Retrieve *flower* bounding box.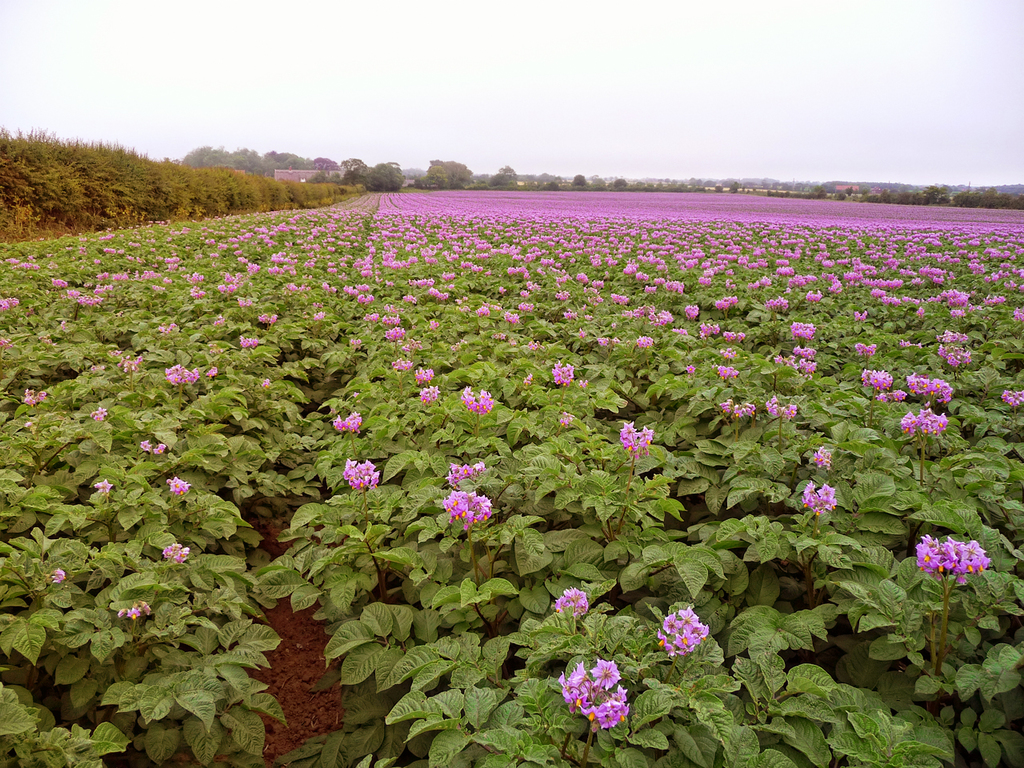
Bounding box: 152, 282, 162, 294.
